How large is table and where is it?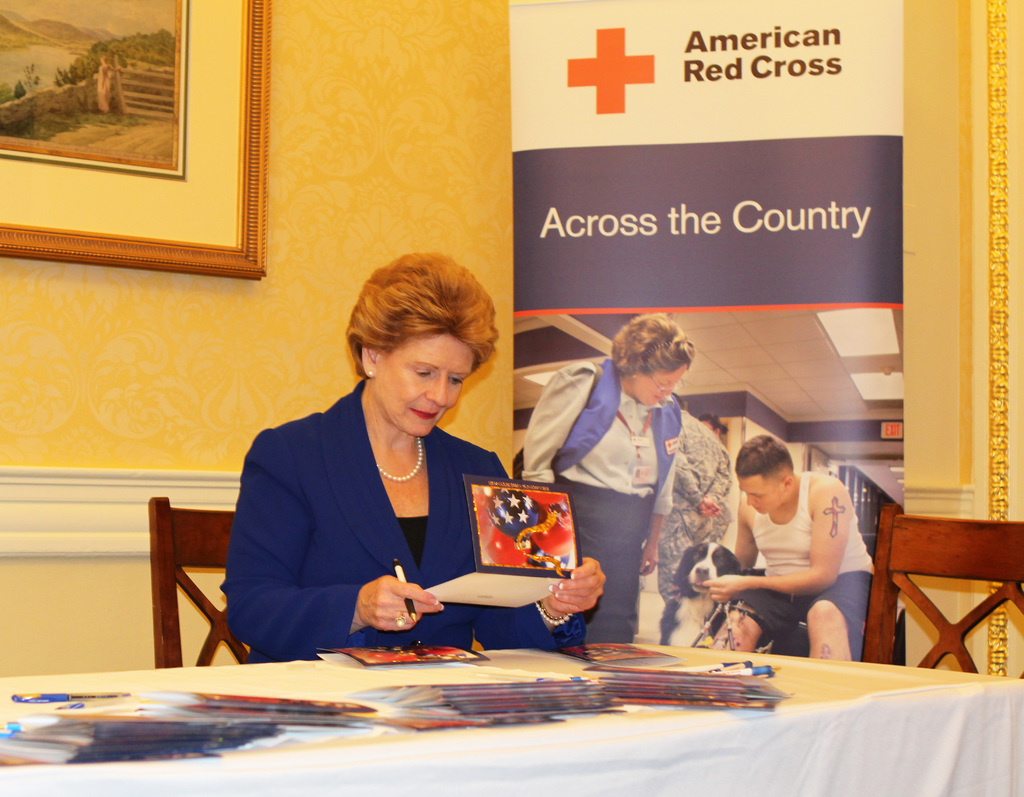
Bounding box: rect(0, 621, 1023, 796).
